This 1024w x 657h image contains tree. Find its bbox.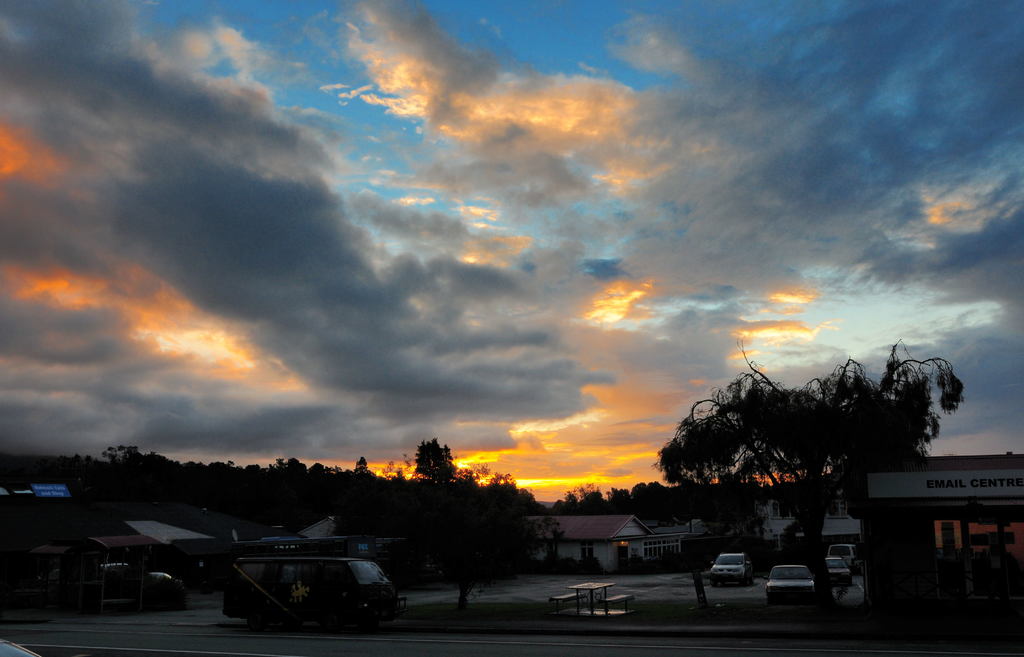
box=[658, 332, 974, 537].
